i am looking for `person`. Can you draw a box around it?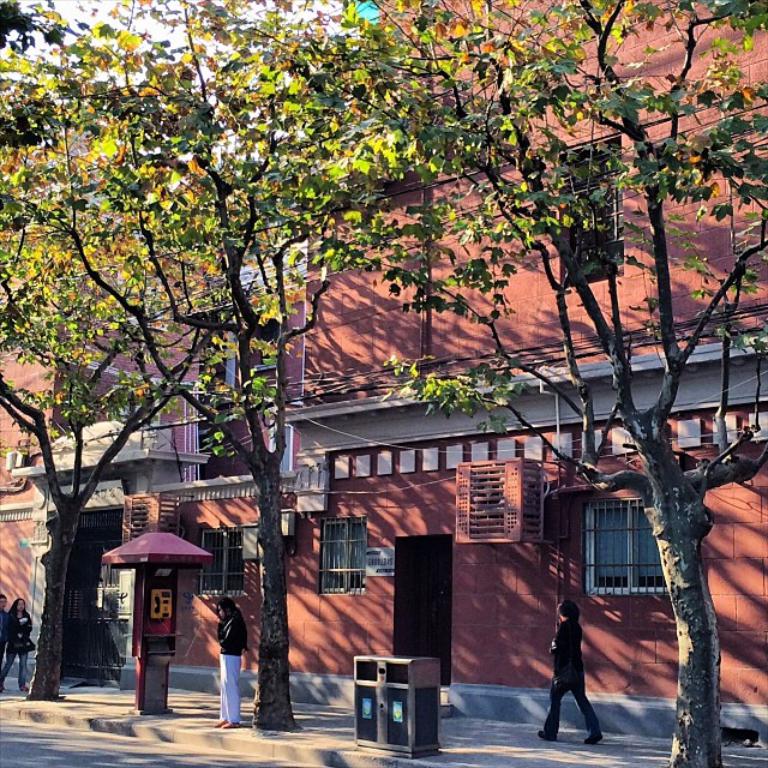
Sure, the bounding box is pyautogui.locateOnScreen(0, 590, 7, 662).
